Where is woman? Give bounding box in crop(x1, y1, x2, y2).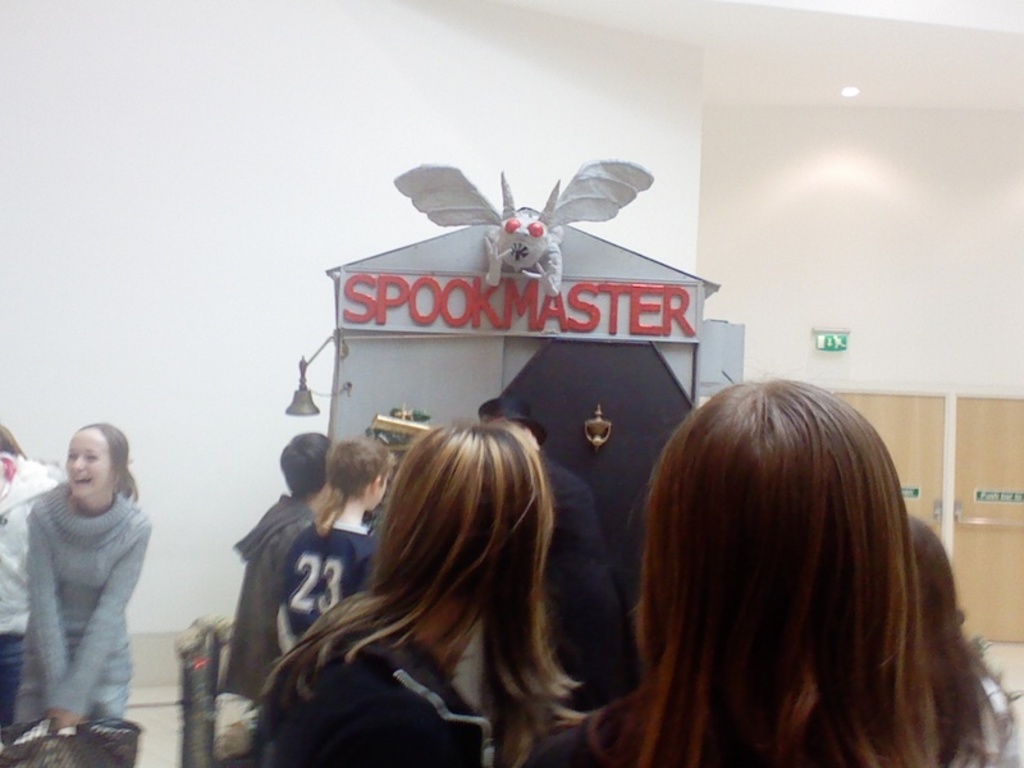
crop(900, 515, 1023, 765).
